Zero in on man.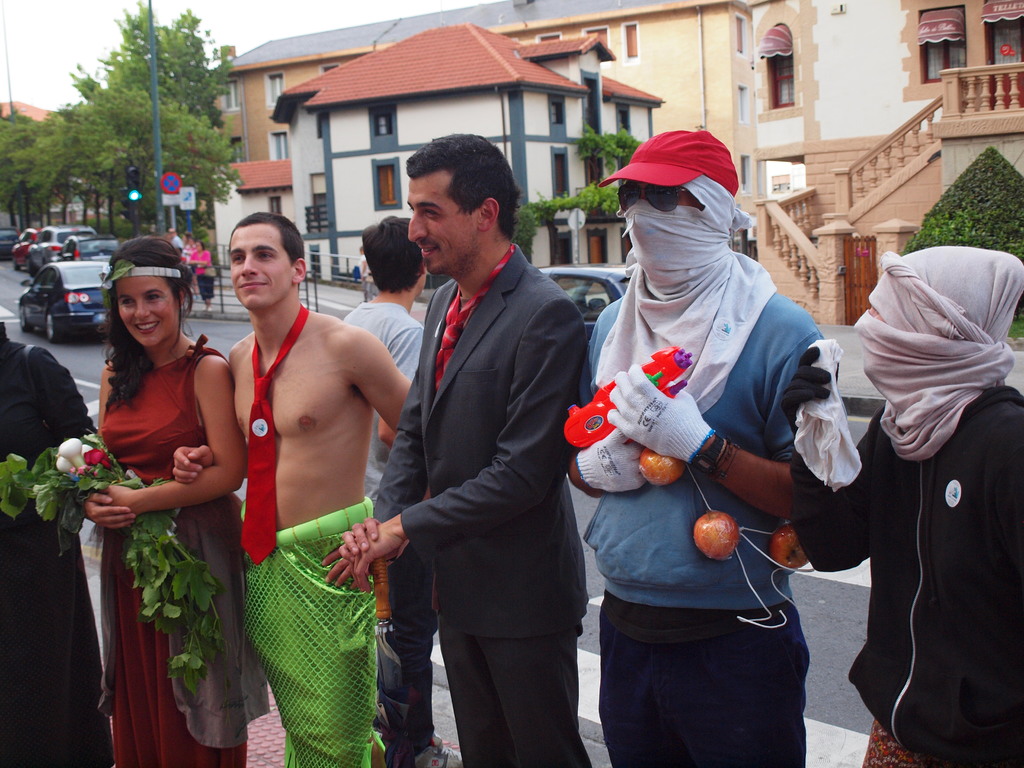
Zeroed in: x1=170, y1=209, x2=415, y2=767.
